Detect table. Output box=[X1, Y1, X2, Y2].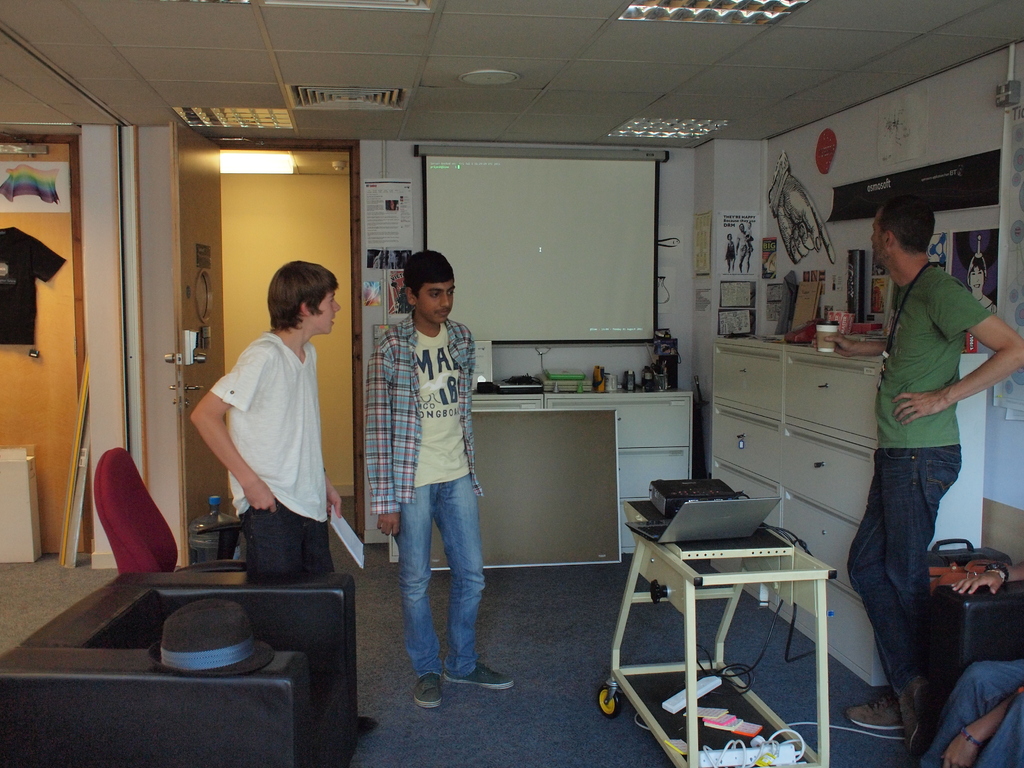
box=[595, 498, 838, 767].
